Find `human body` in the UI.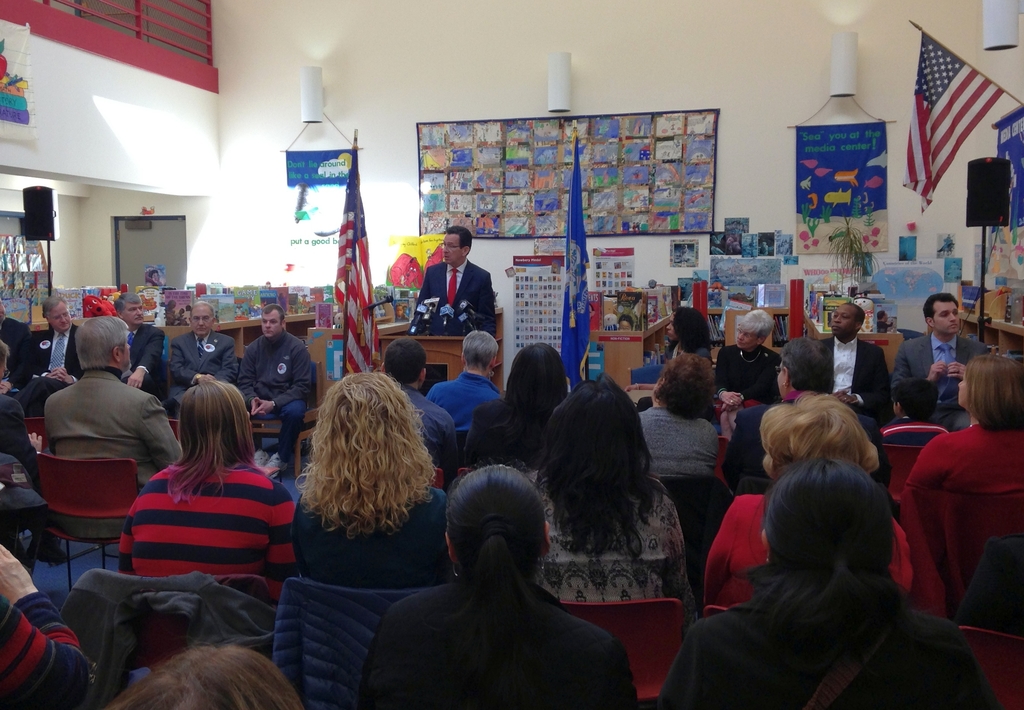
UI element at 353, 452, 655, 701.
